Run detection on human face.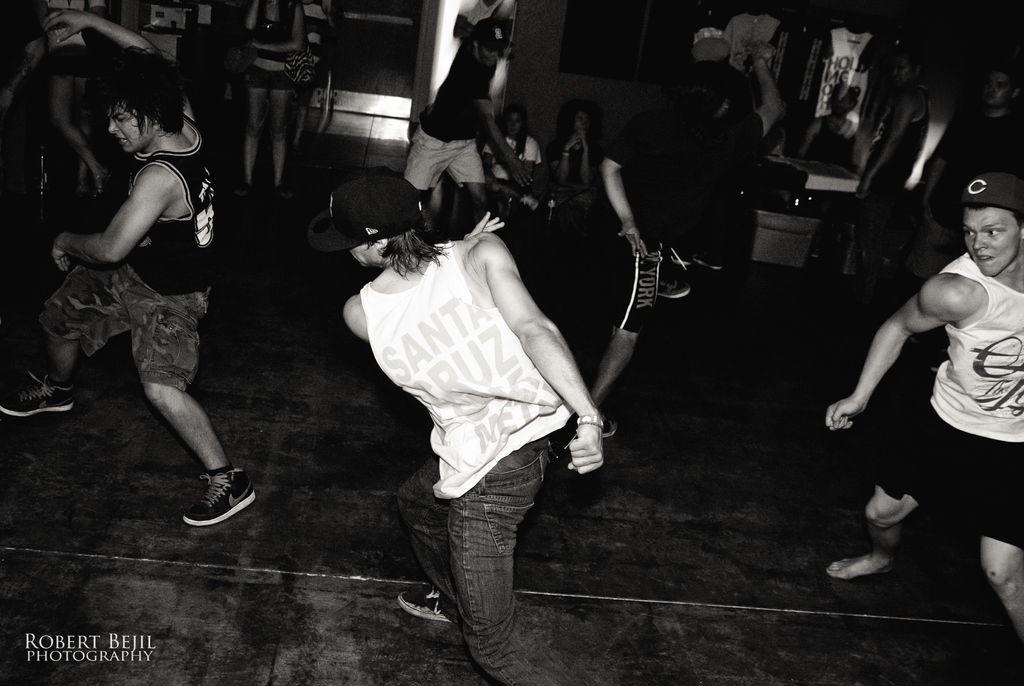
Result: <box>106,104,152,152</box>.
